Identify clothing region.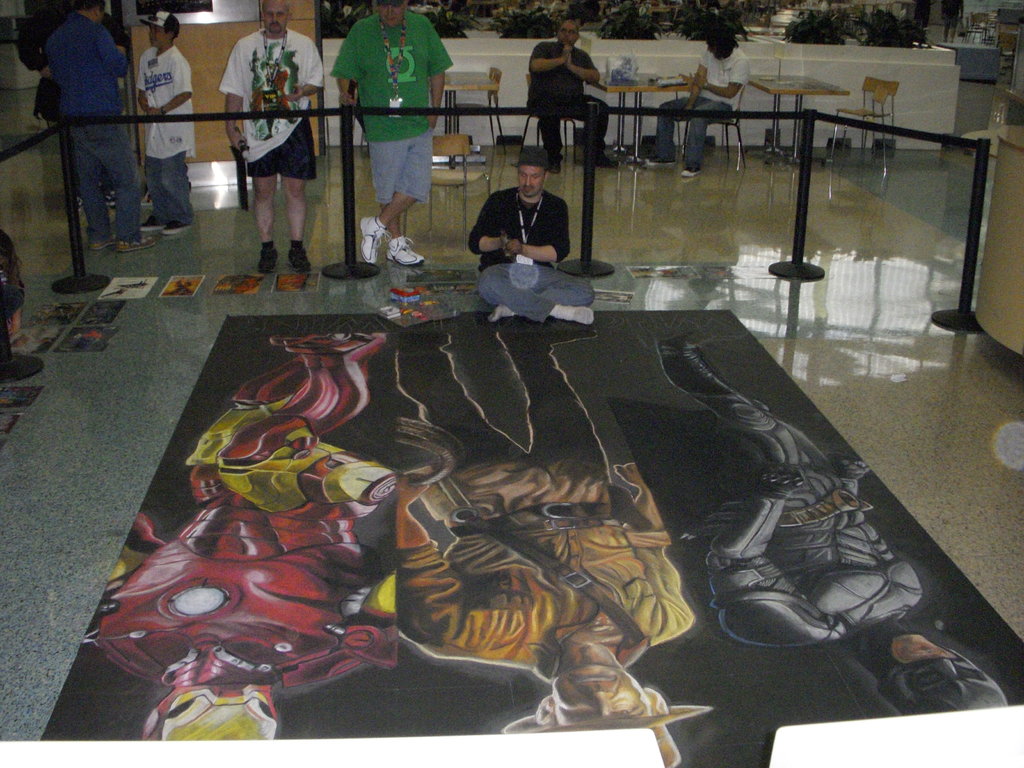
Region: BBox(652, 88, 736, 170).
